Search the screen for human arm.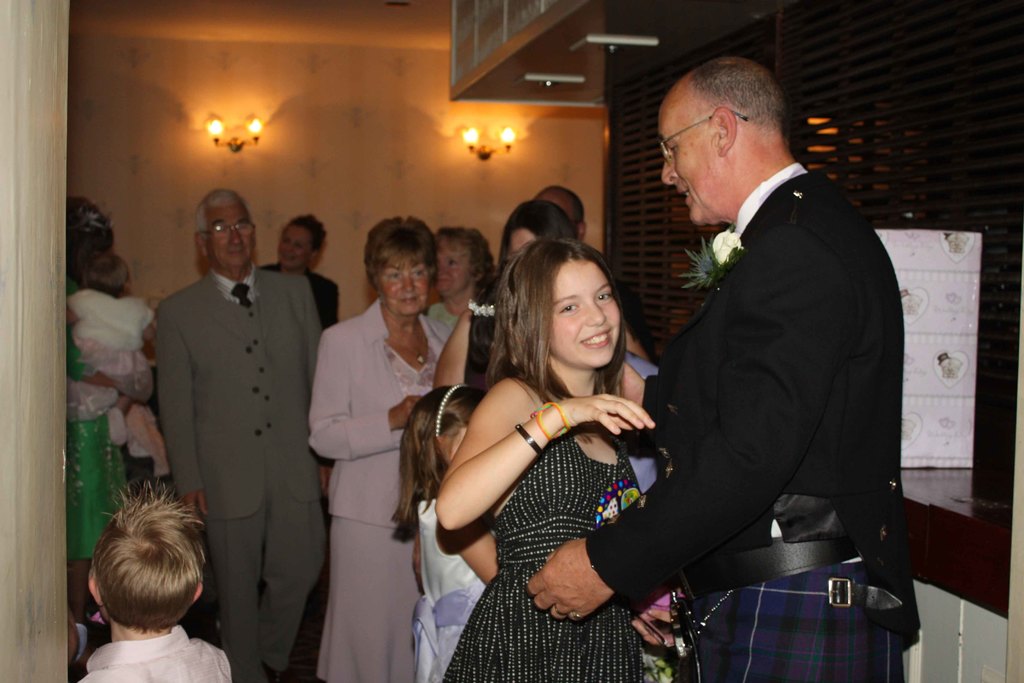
Found at <box>623,322,648,359</box>.
